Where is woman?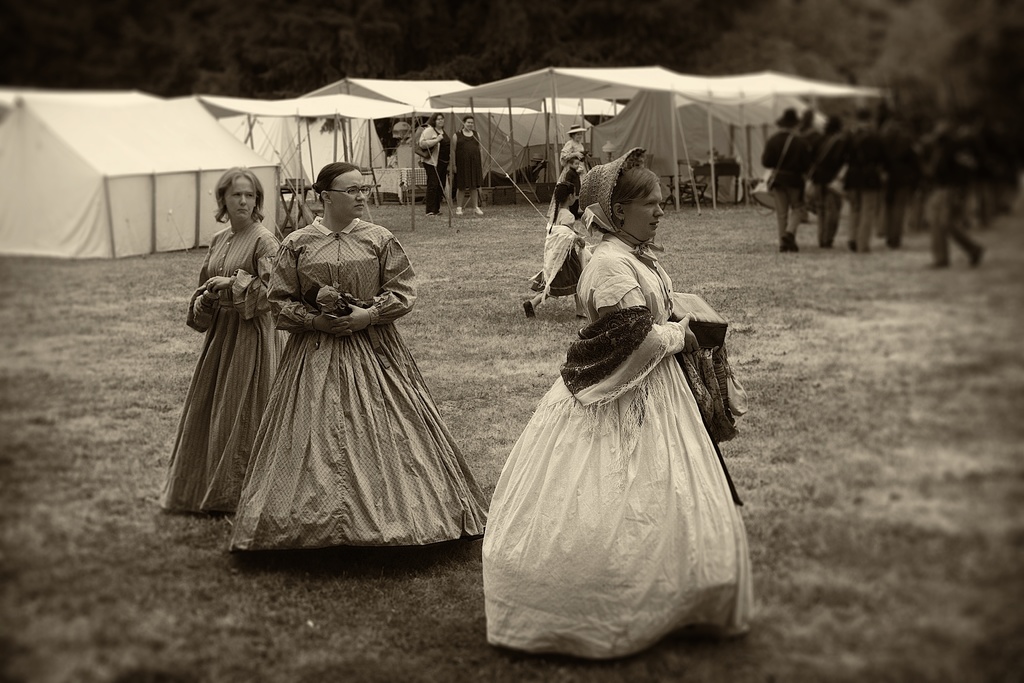
(x1=449, y1=115, x2=490, y2=211).
